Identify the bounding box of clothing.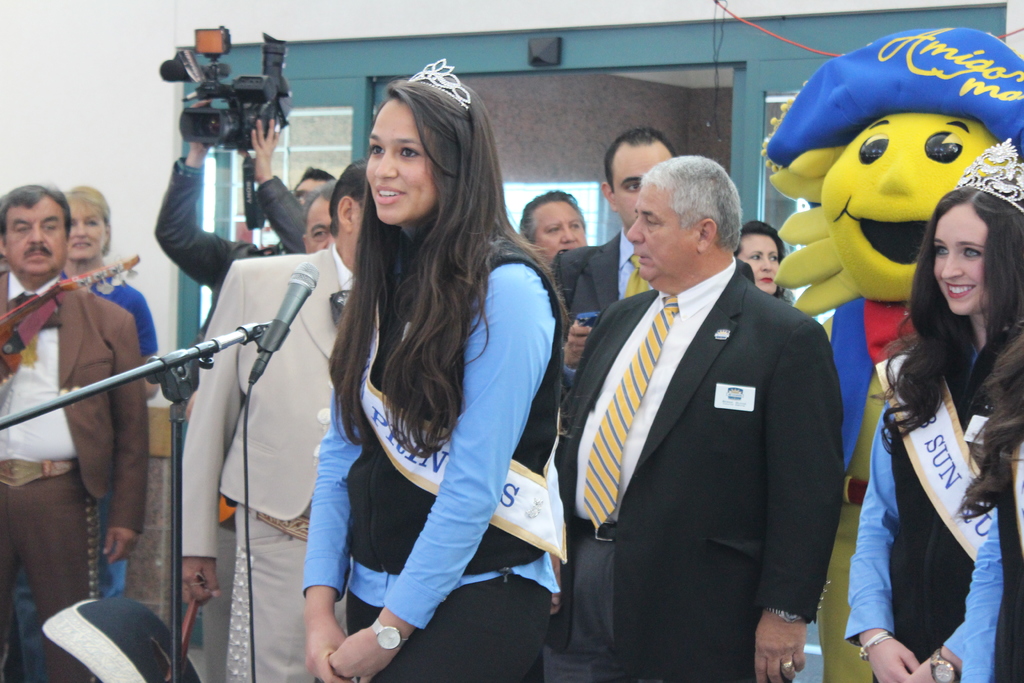
bbox=[167, 238, 337, 682].
